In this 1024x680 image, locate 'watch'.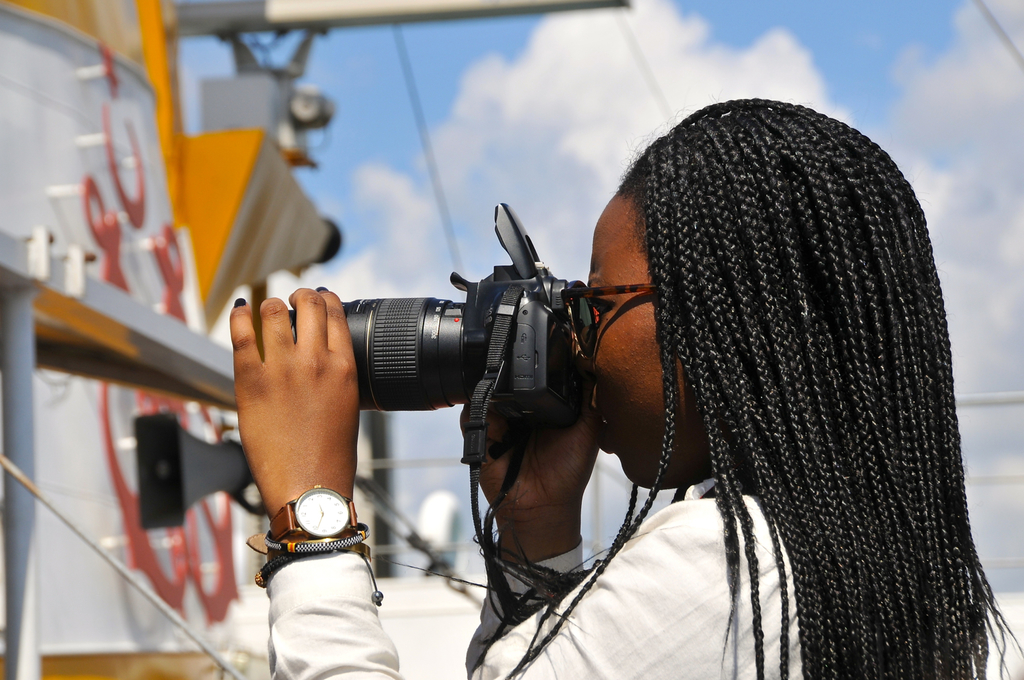
Bounding box: bbox=(247, 488, 360, 560).
